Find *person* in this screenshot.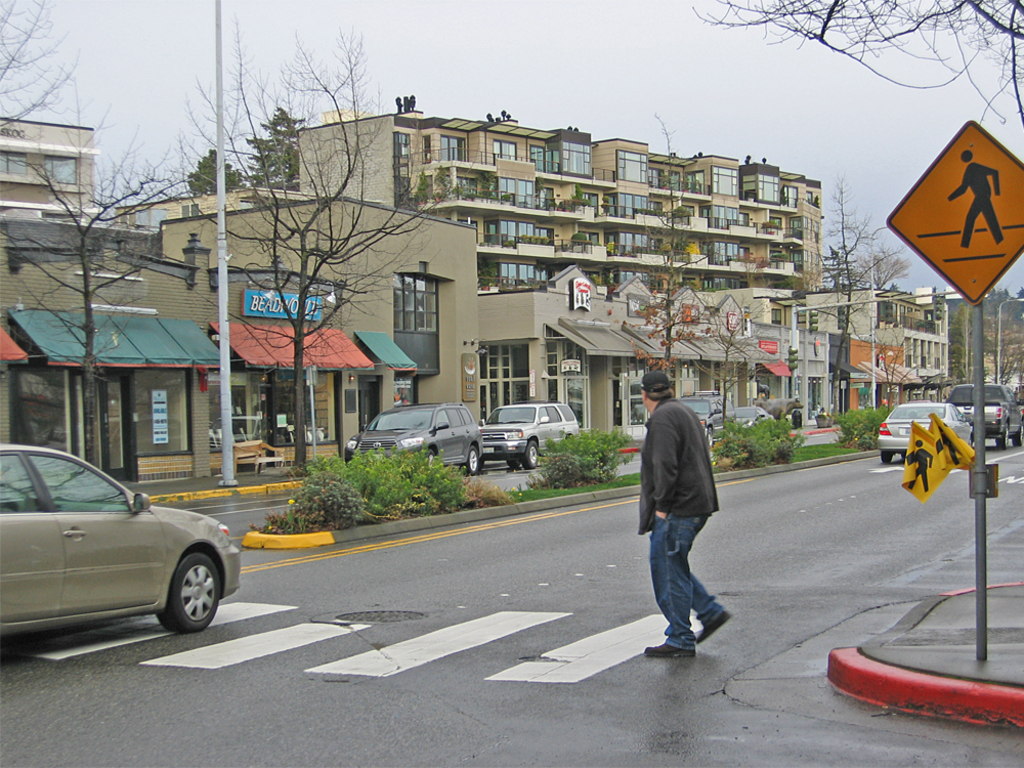
The bounding box for *person* is <region>636, 370, 728, 655</region>.
